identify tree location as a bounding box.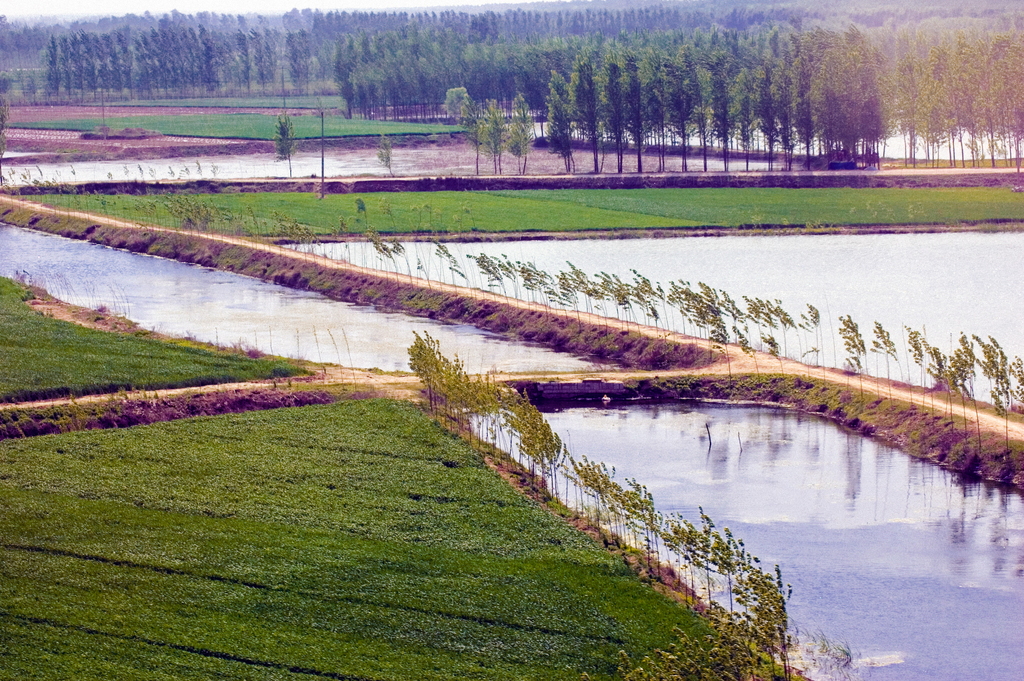
[348,13,377,33].
